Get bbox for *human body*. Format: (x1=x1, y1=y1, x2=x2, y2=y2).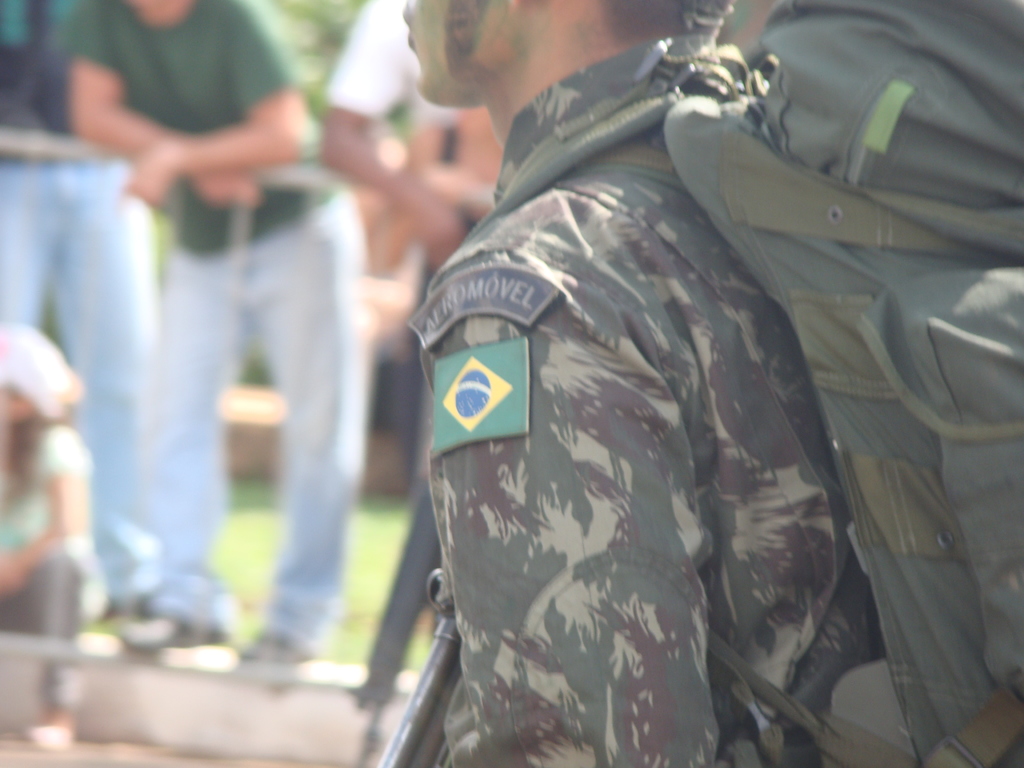
(x1=4, y1=0, x2=163, y2=654).
